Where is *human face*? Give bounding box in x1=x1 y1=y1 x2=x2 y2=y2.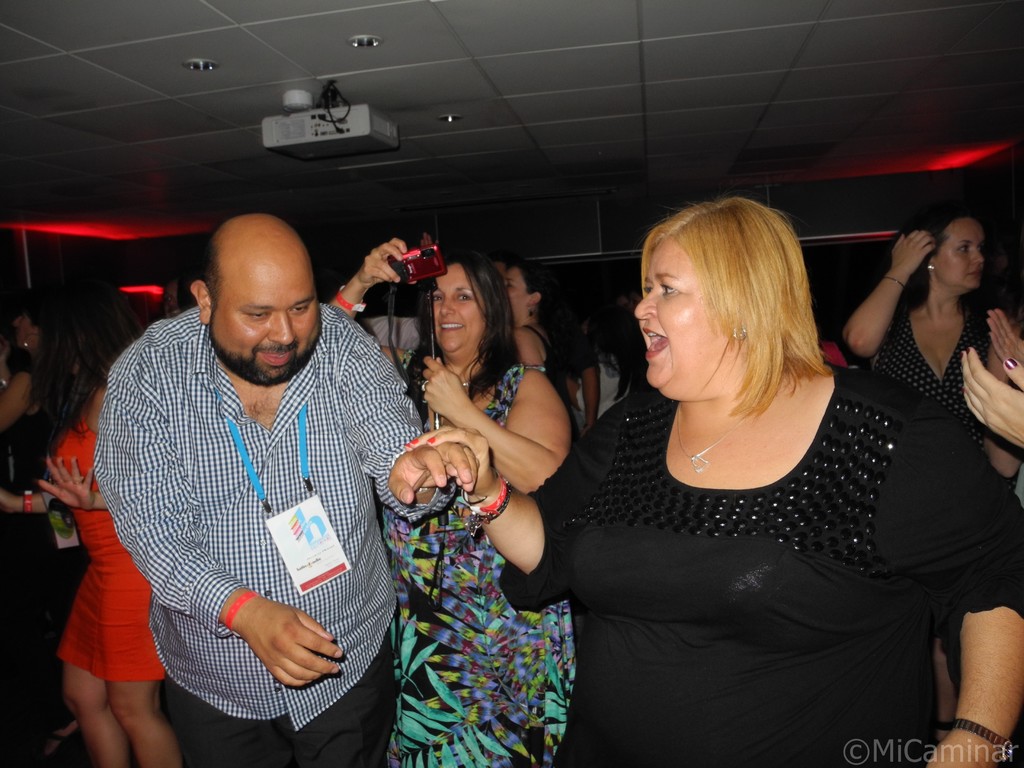
x1=432 y1=259 x2=486 y2=356.
